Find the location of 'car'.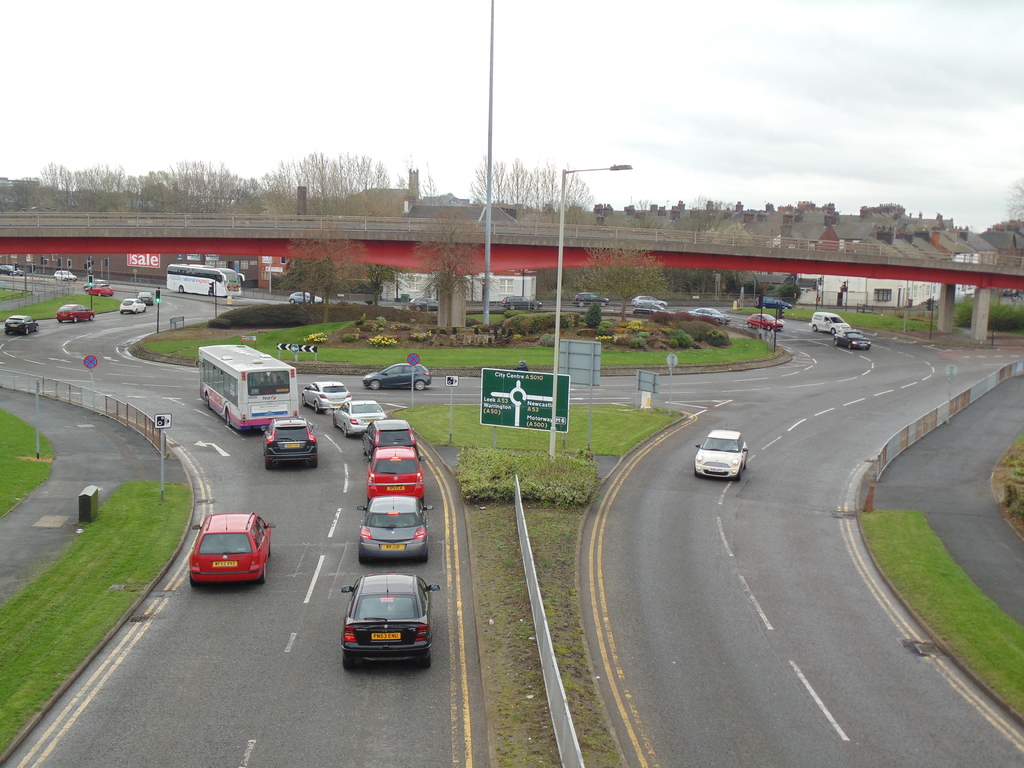
Location: left=751, top=309, right=781, bottom=328.
